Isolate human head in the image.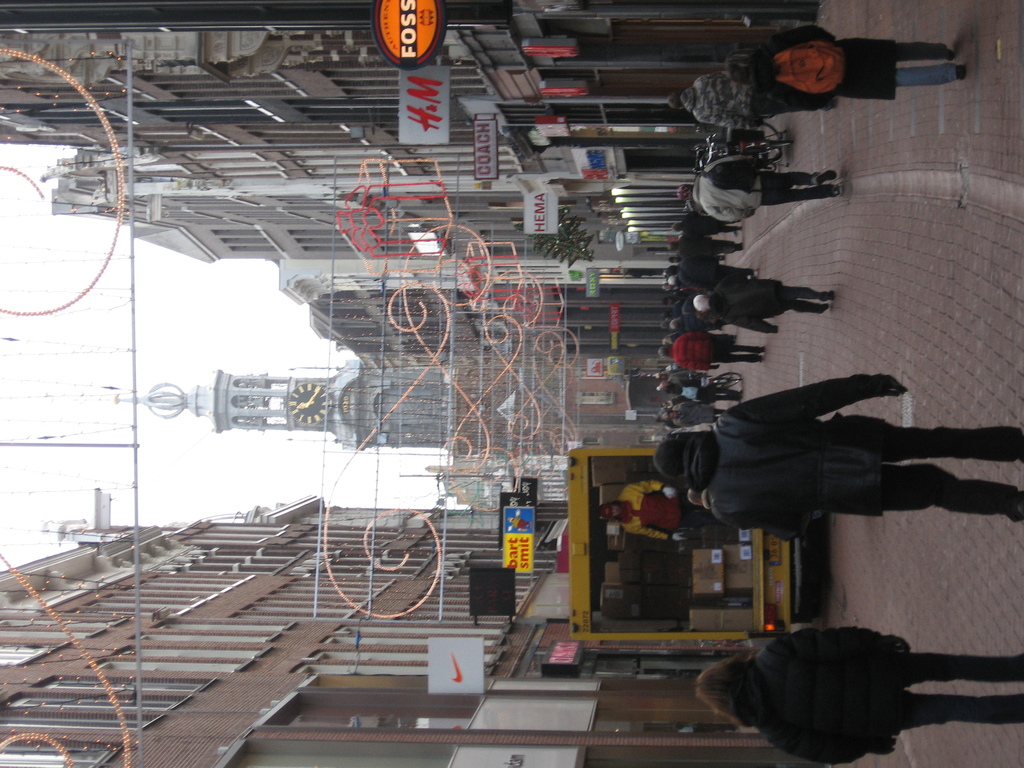
Isolated region: 668/90/684/113.
